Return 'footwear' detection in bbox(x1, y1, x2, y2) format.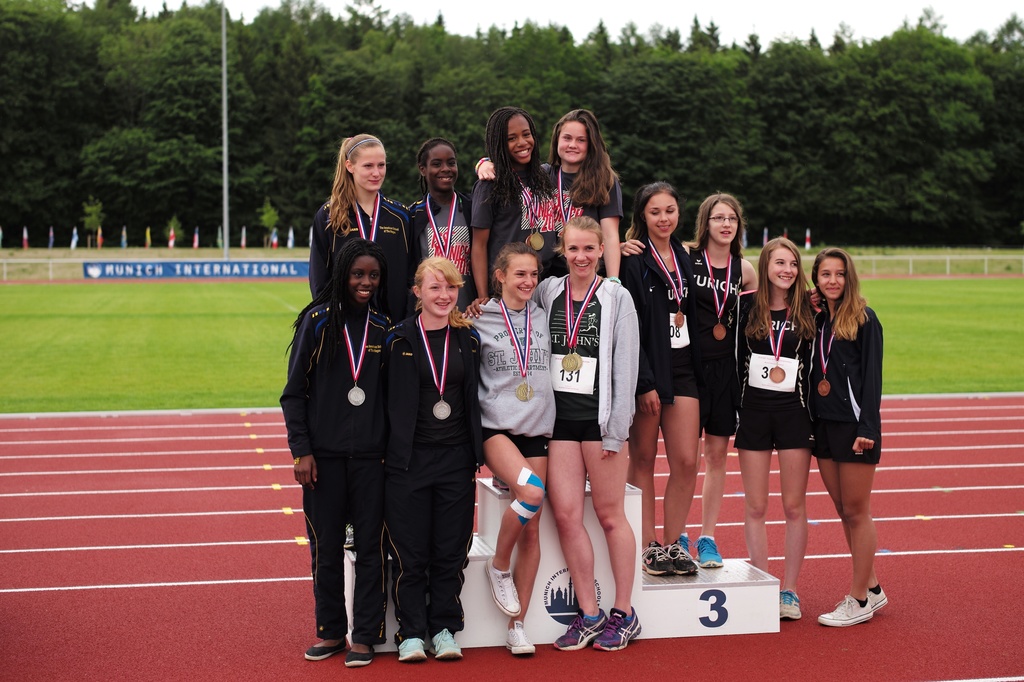
bbox(505, 619, 539, 657).
